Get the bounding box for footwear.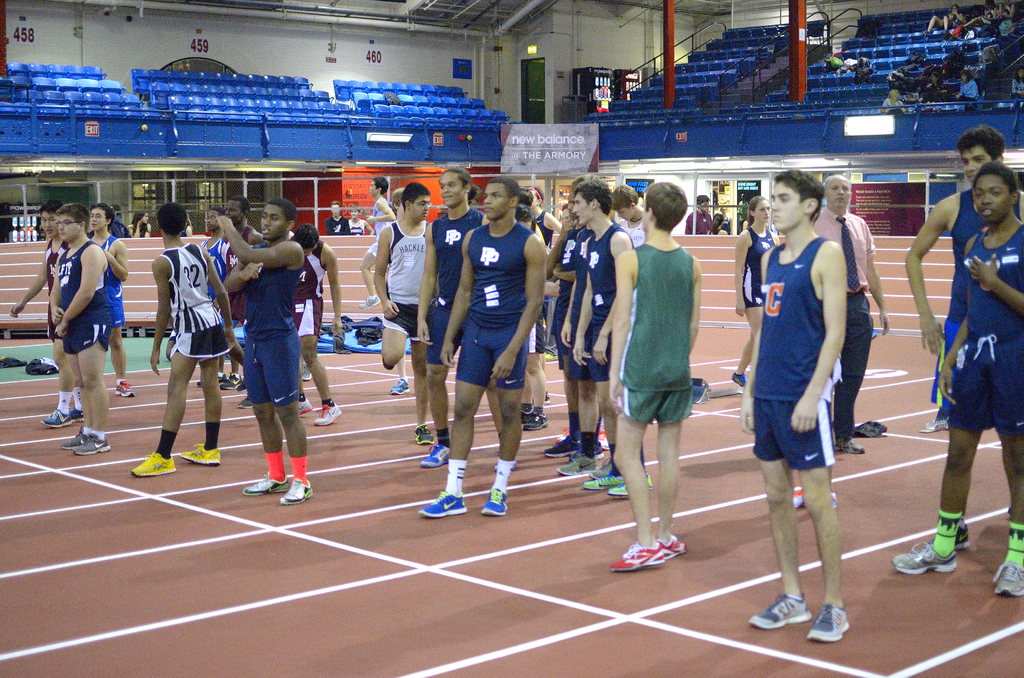
select_region(298, 394, 315, 414).
